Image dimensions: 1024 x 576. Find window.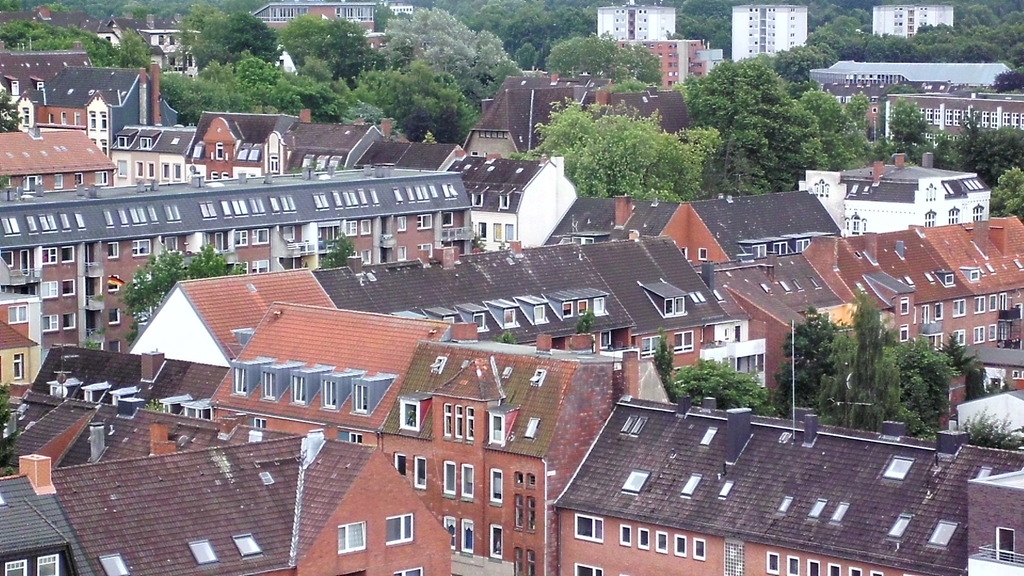
BBox(261, 472, 275, 483).
